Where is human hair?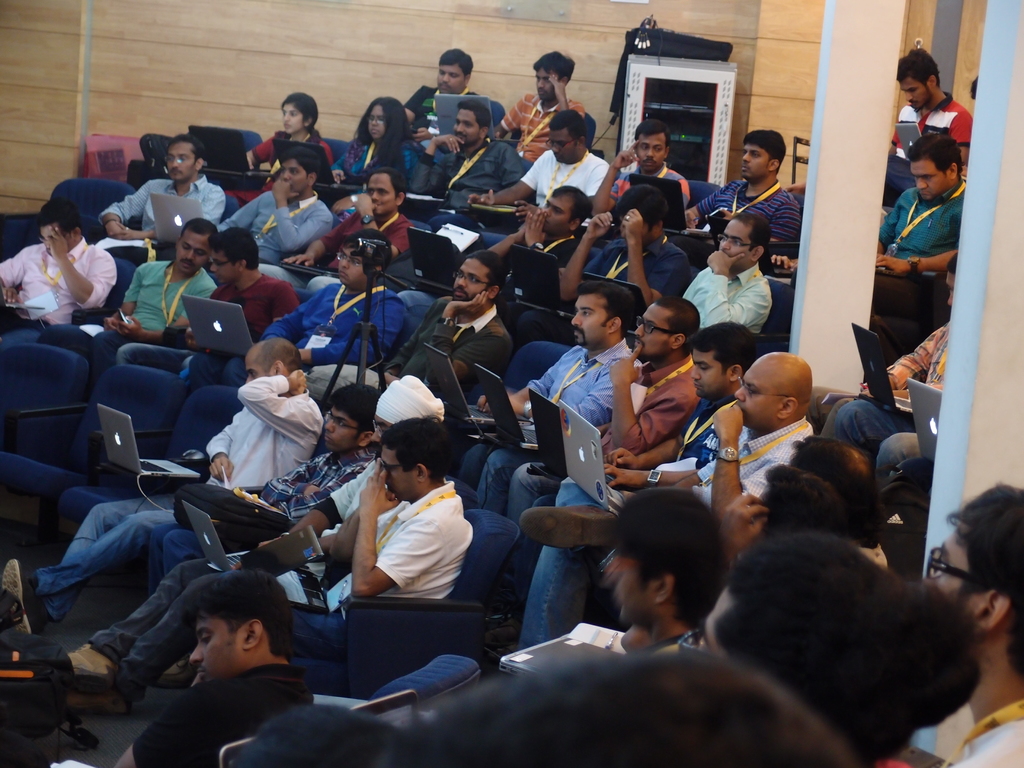
<box>376,650,858,767</box>.
